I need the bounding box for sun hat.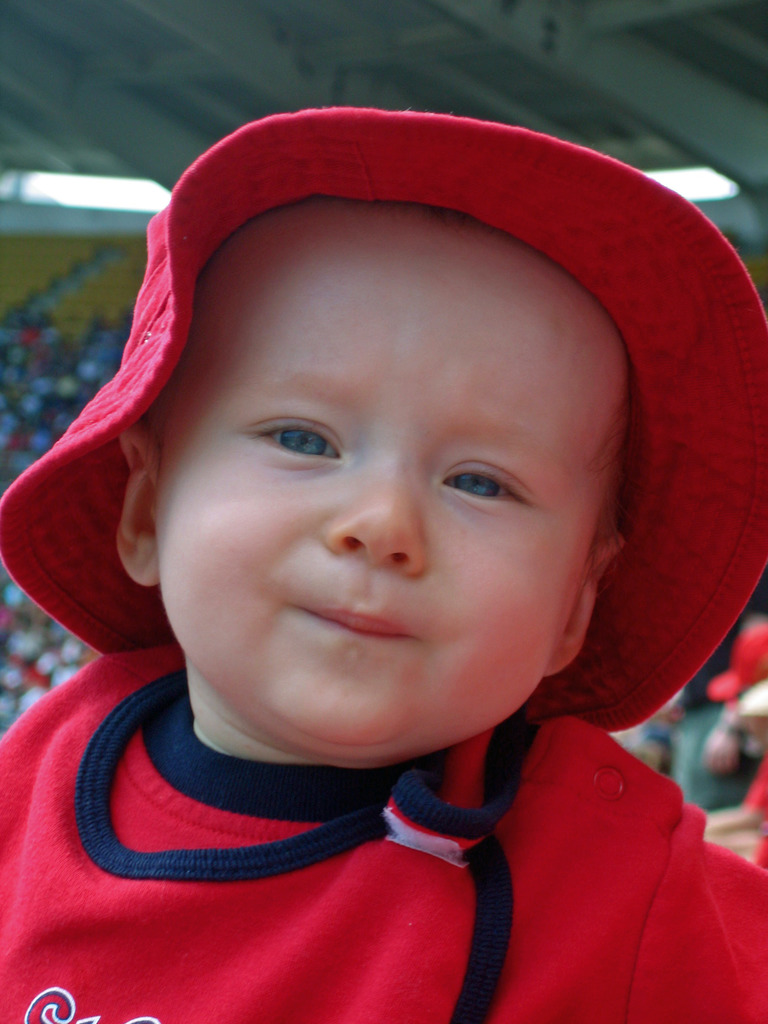
Here it is: <box>0,106,767,753</box>.
